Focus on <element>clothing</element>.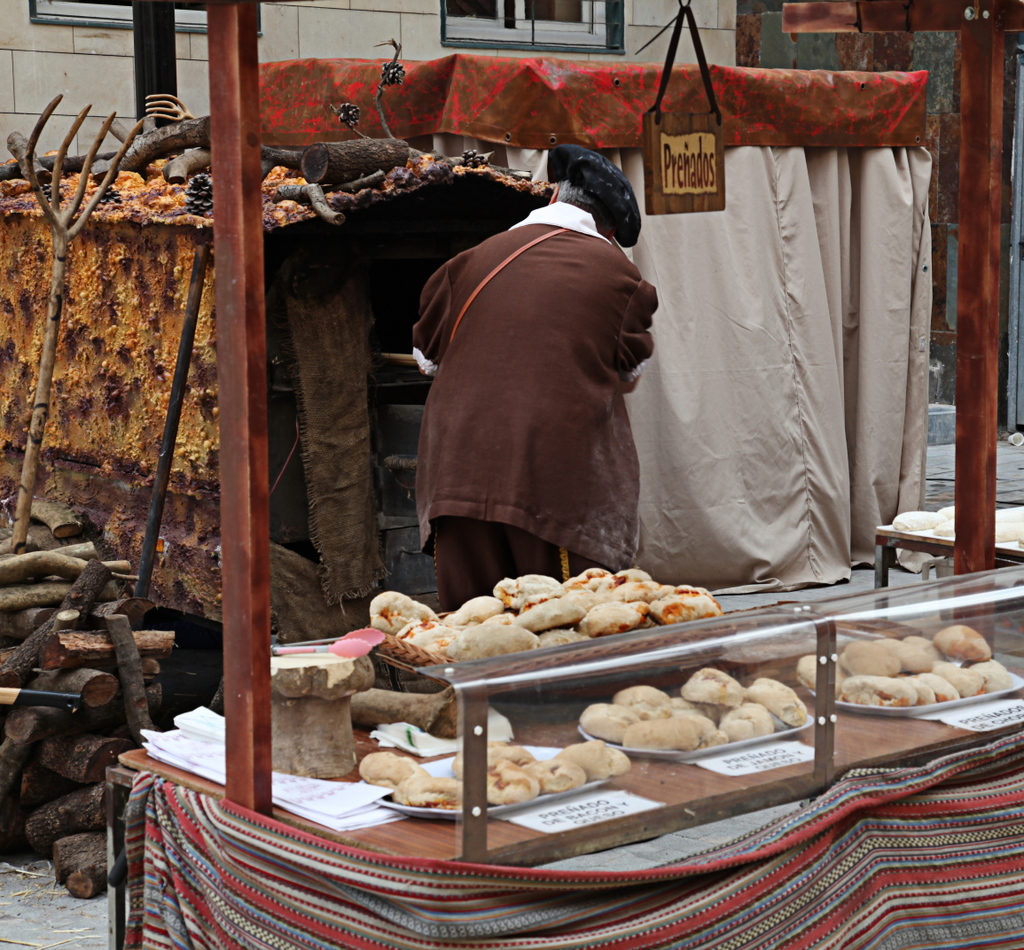
Focused at locate(404, 199, 656, 599).
